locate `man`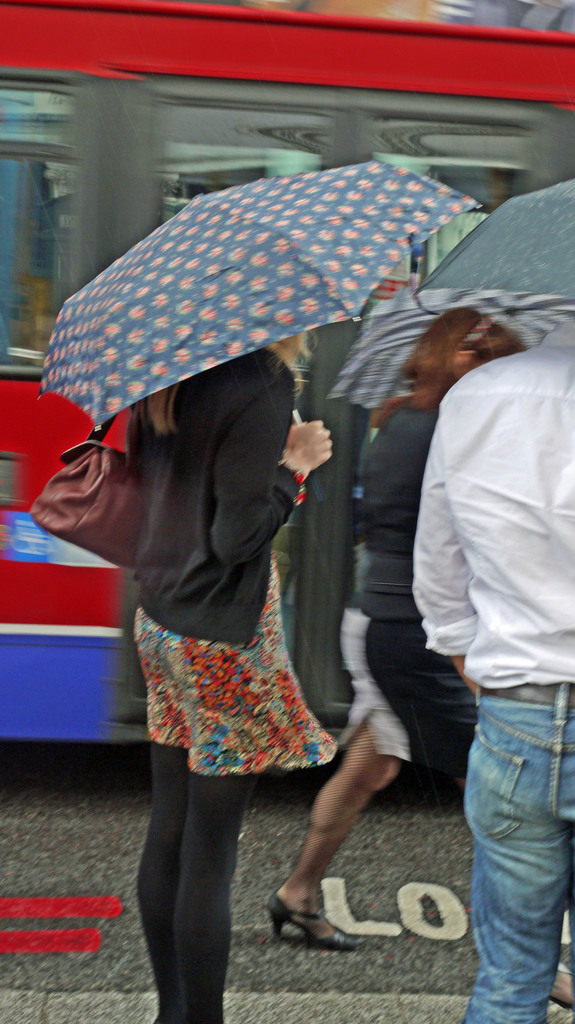
pyautogui.locateOnScreen(413, 315, 574, 1023)
